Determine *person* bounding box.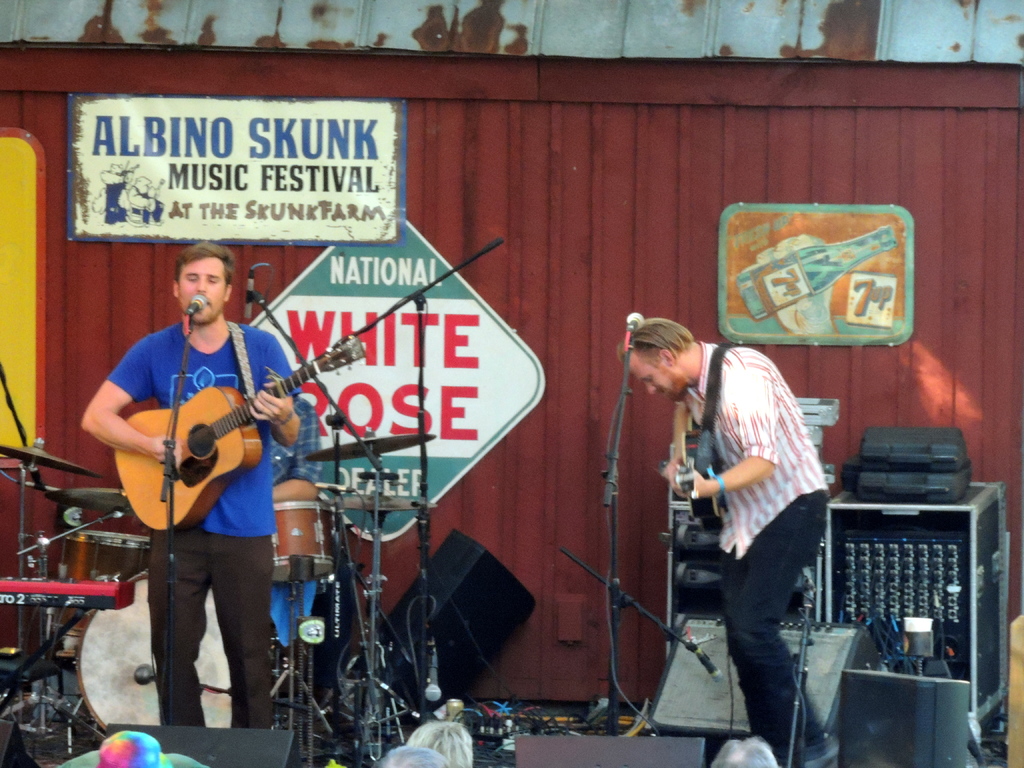
Determined: locate(707, 737, 778, 767).
